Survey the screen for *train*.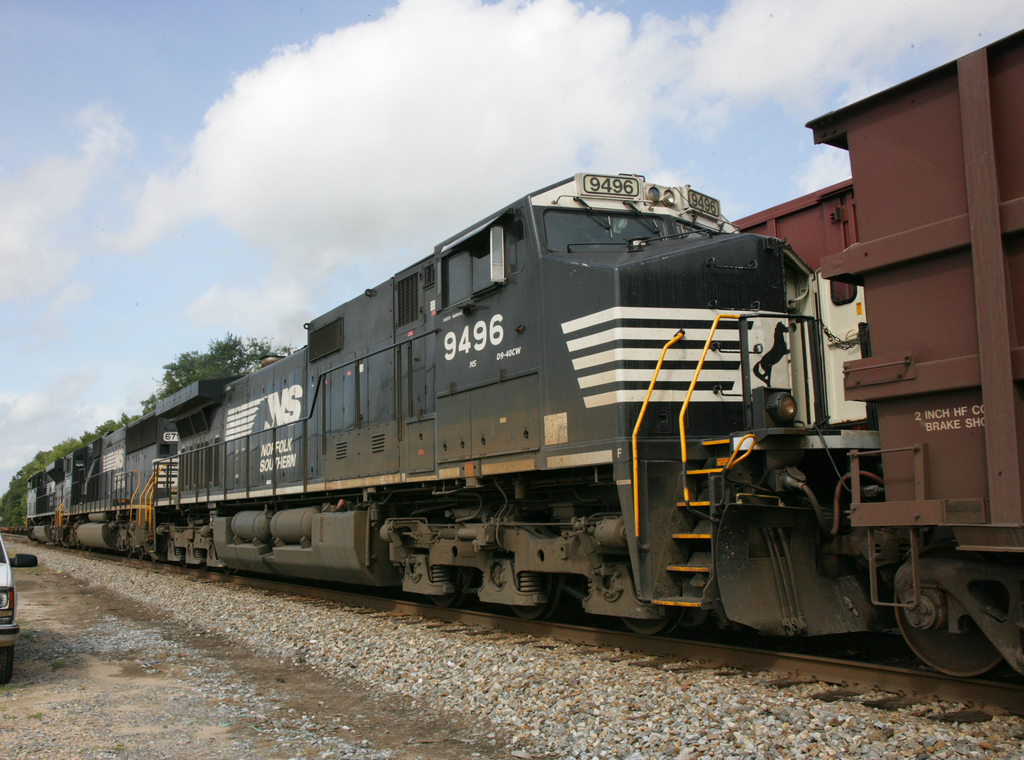
Survey found: bbox=[20, 28, 1023, 683].
